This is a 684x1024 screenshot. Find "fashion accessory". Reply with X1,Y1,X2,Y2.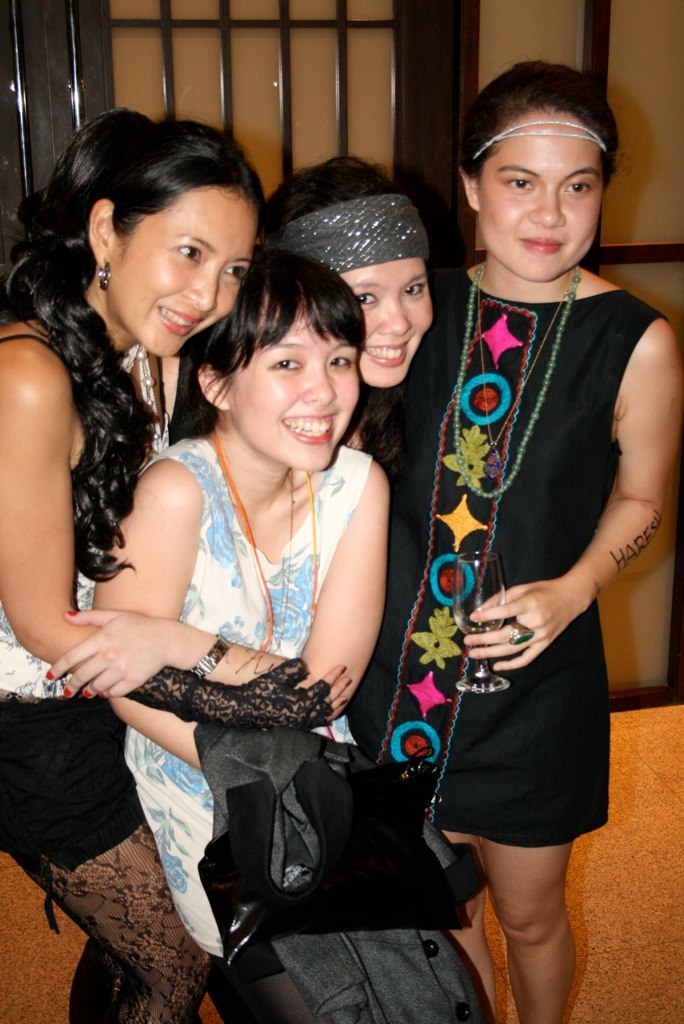
473,122,607,158.
